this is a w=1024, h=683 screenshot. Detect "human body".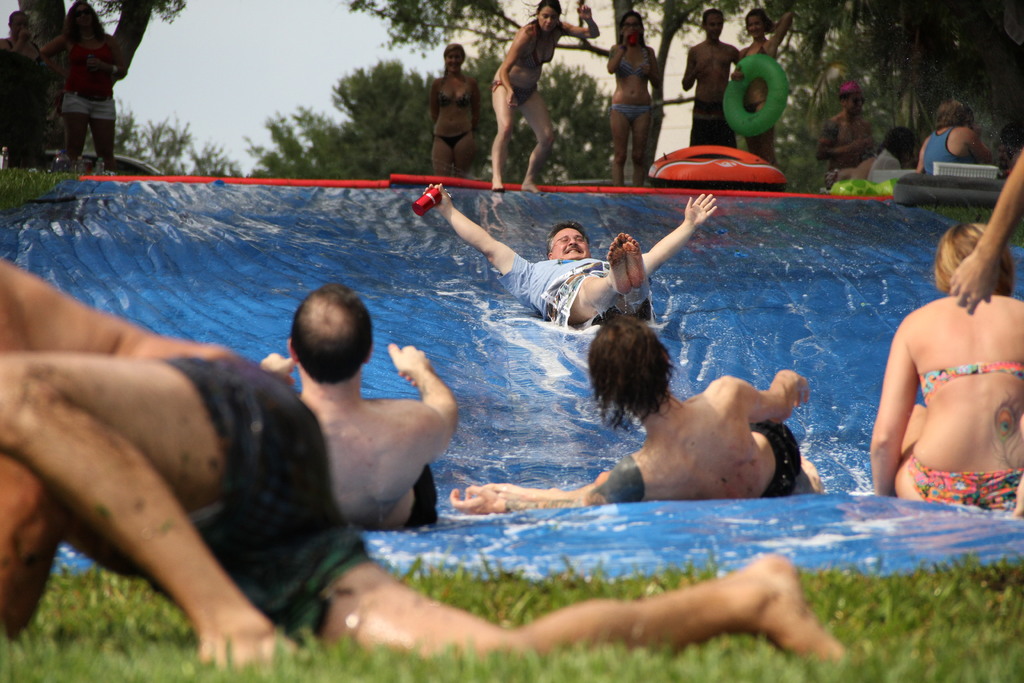
x1=430, y1=184, x2=706, y2=319.
